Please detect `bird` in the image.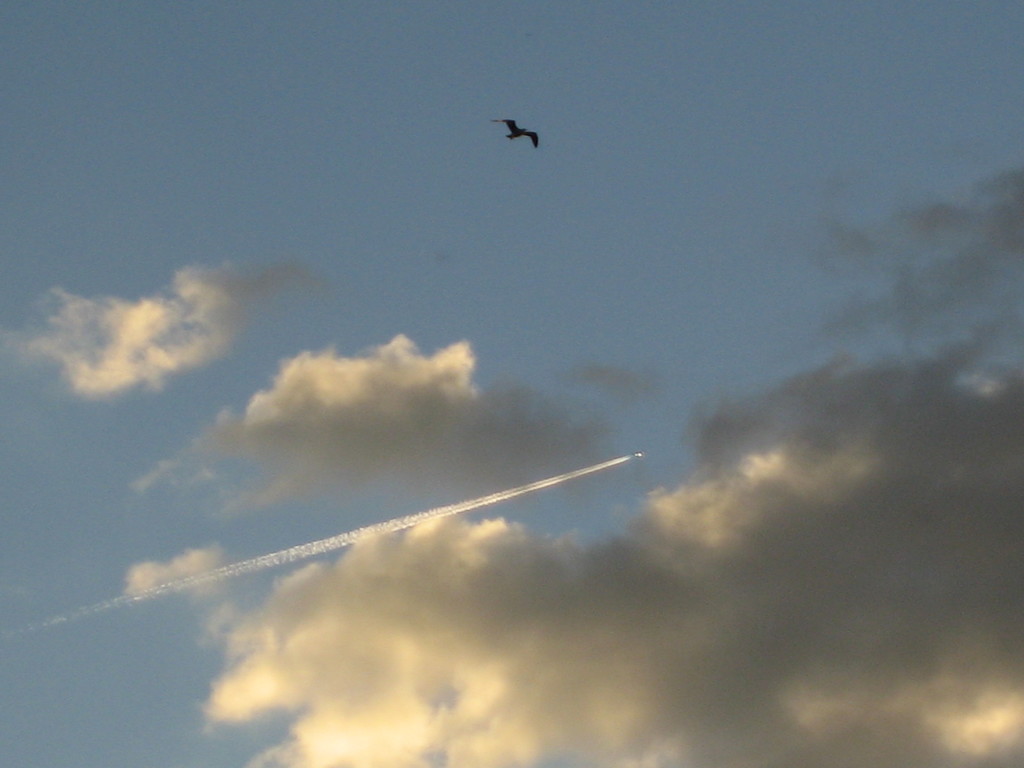
{"left": 472, "top": 106, "right": 552, "bottom": 159}.
